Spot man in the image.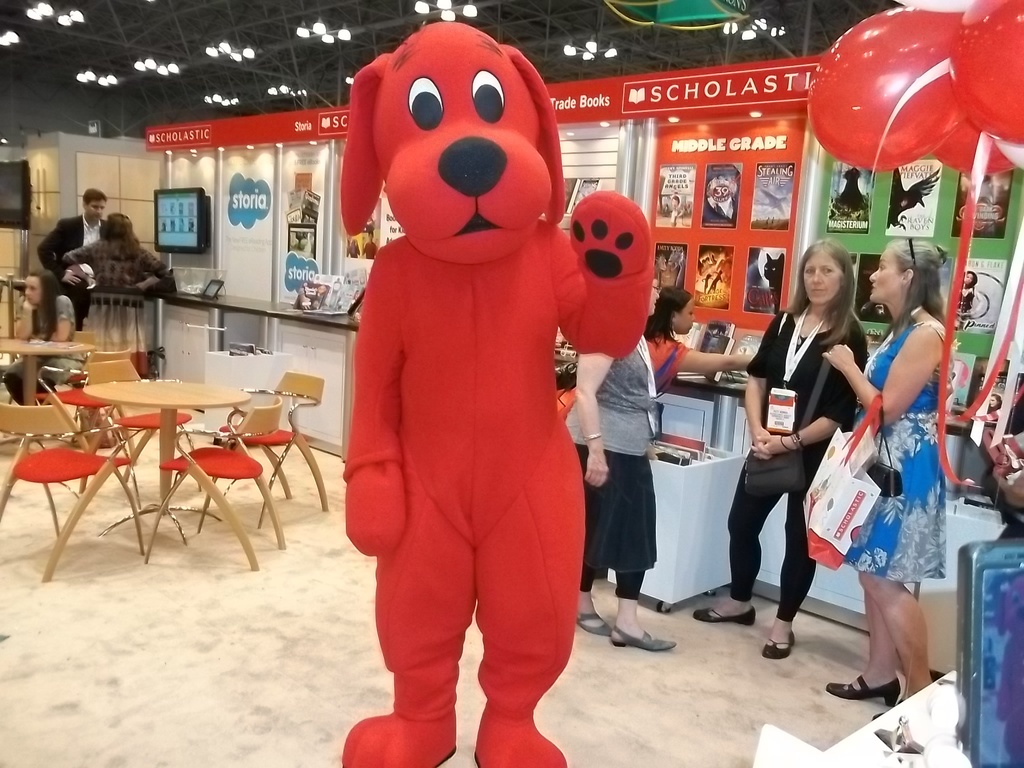
man found at crop(33, 182, 111, 298).
